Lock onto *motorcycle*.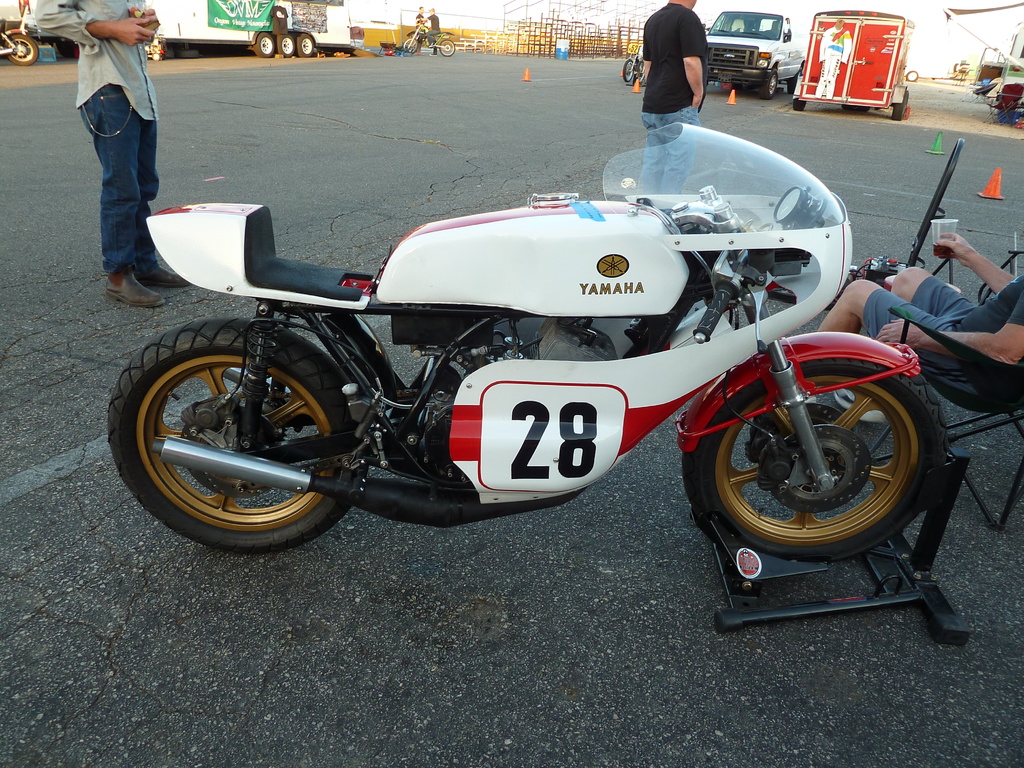
Locked: [621, 33, 645, 81].
